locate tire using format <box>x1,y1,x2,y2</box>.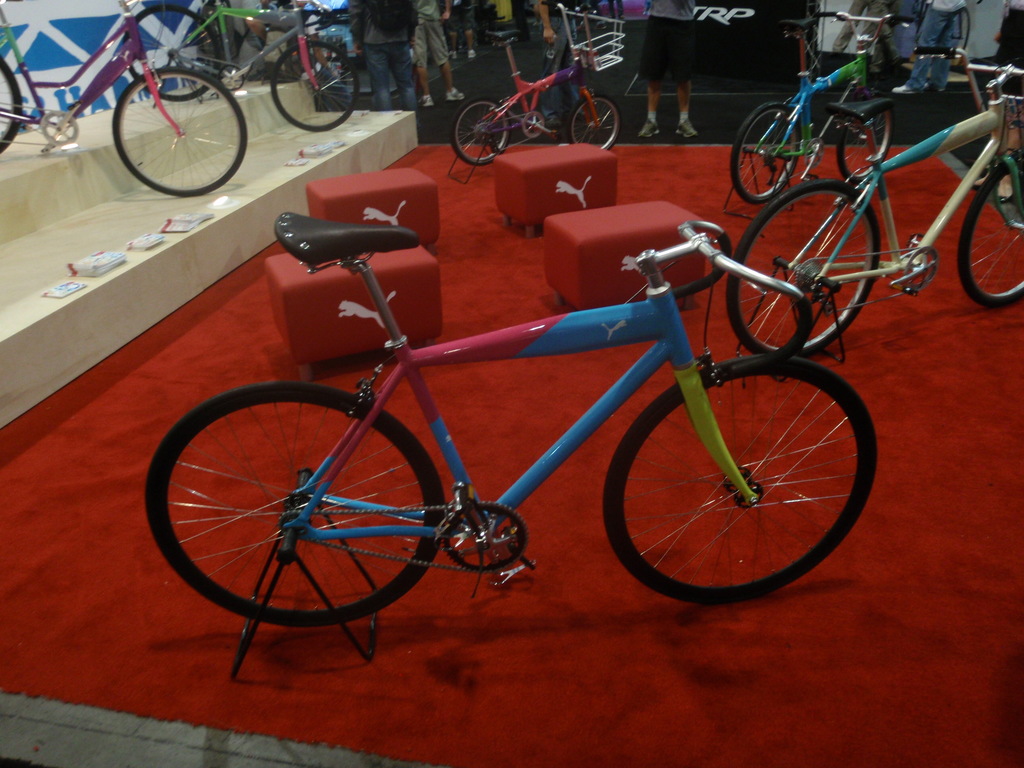
<box>840,94,894,180</box>.
